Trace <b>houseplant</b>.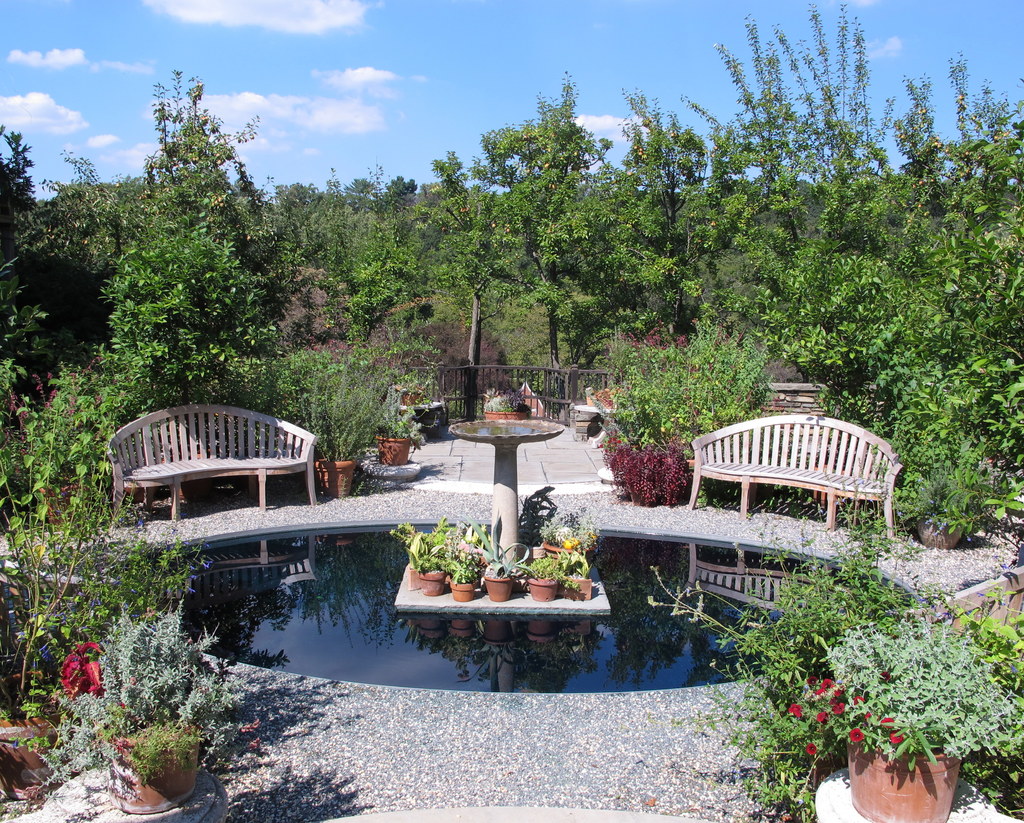
Traced to <box>0,360,124,795</box>.
